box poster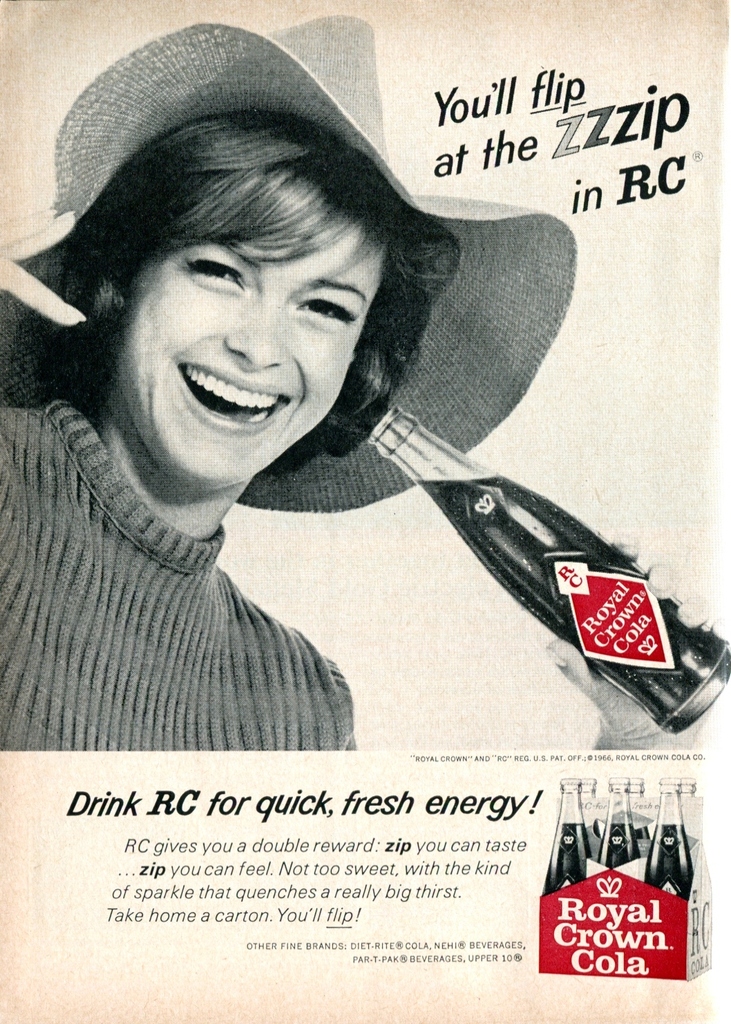
box(0, 0, 730, 1023)
